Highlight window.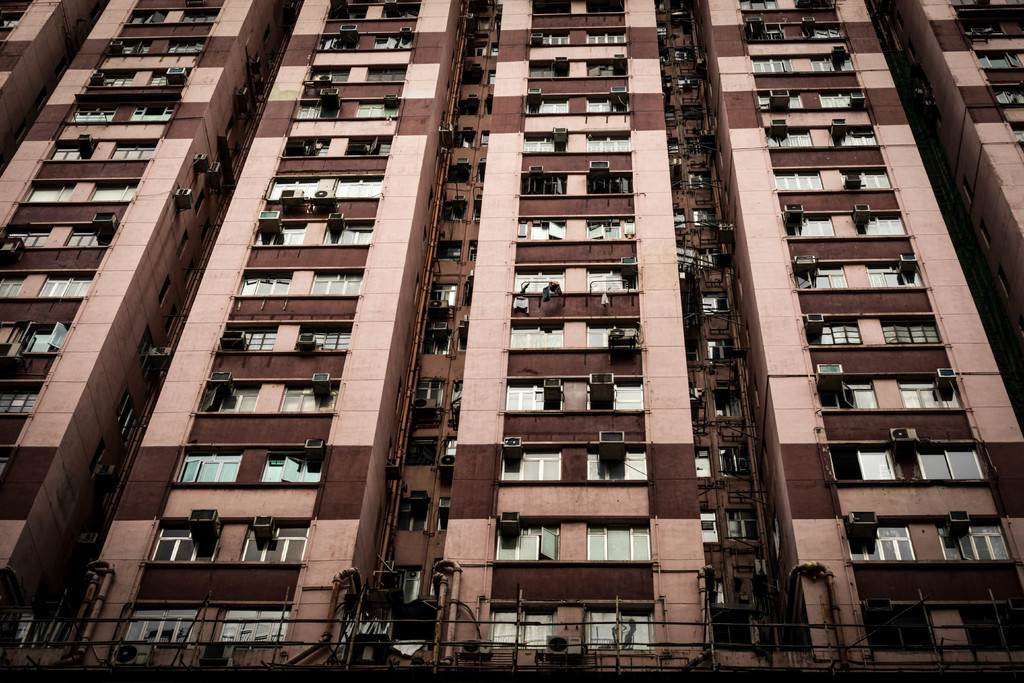
Highlighted region: <bbox>532, 0, 627, 15</bbox>.
